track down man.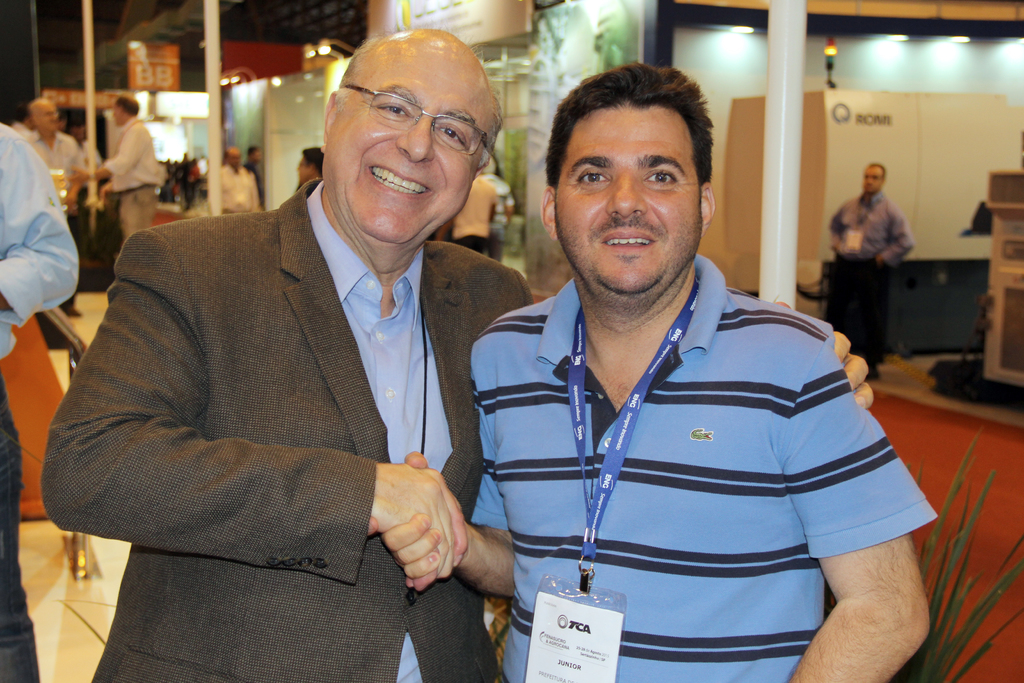
Tracked to l=0, t=123, r=95, b=681.
